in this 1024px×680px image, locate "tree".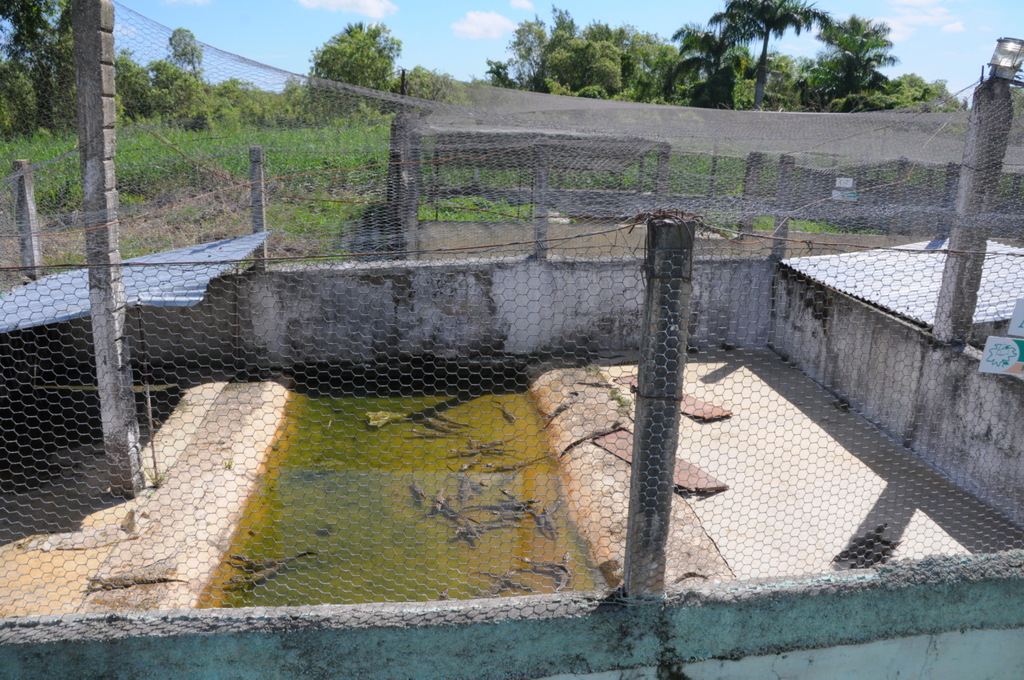
Bounding box: 822/12/902/105.
